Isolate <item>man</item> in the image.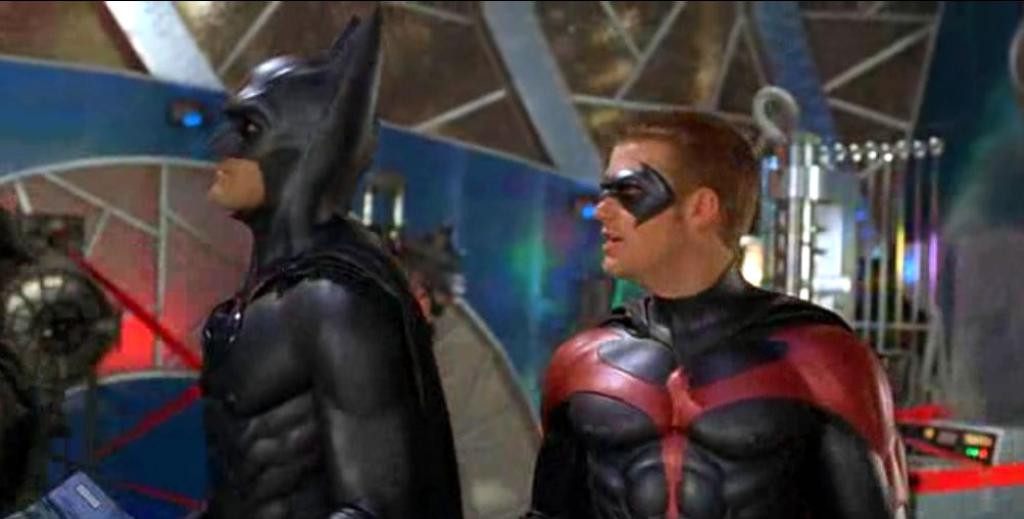
Isolated region: 197, 2, 460, 518.
